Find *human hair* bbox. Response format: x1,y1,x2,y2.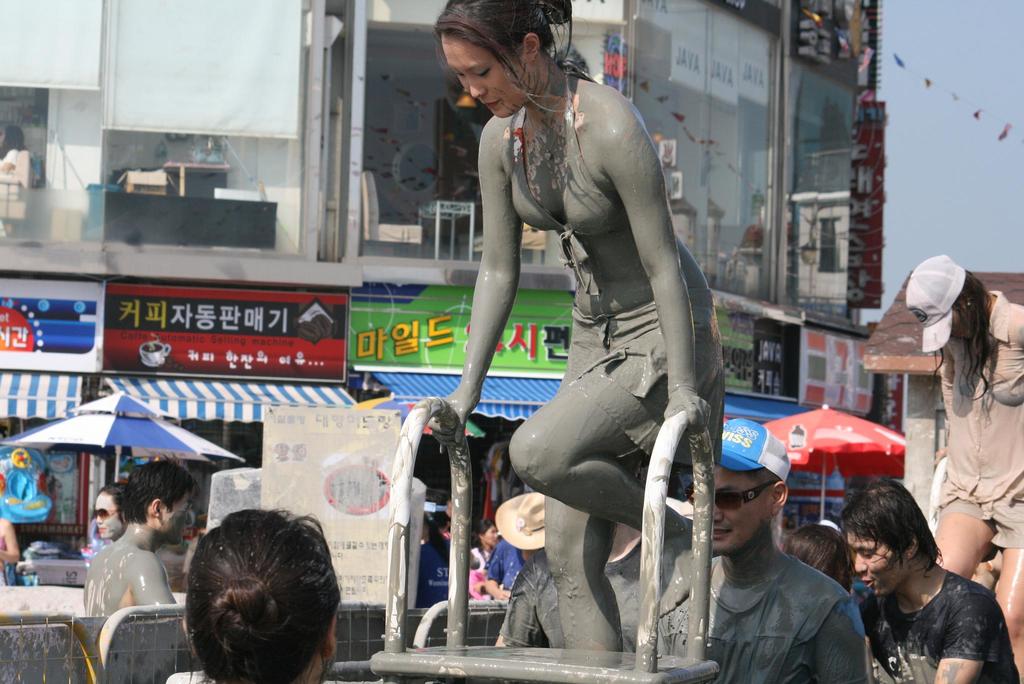
746,466,783,496.
